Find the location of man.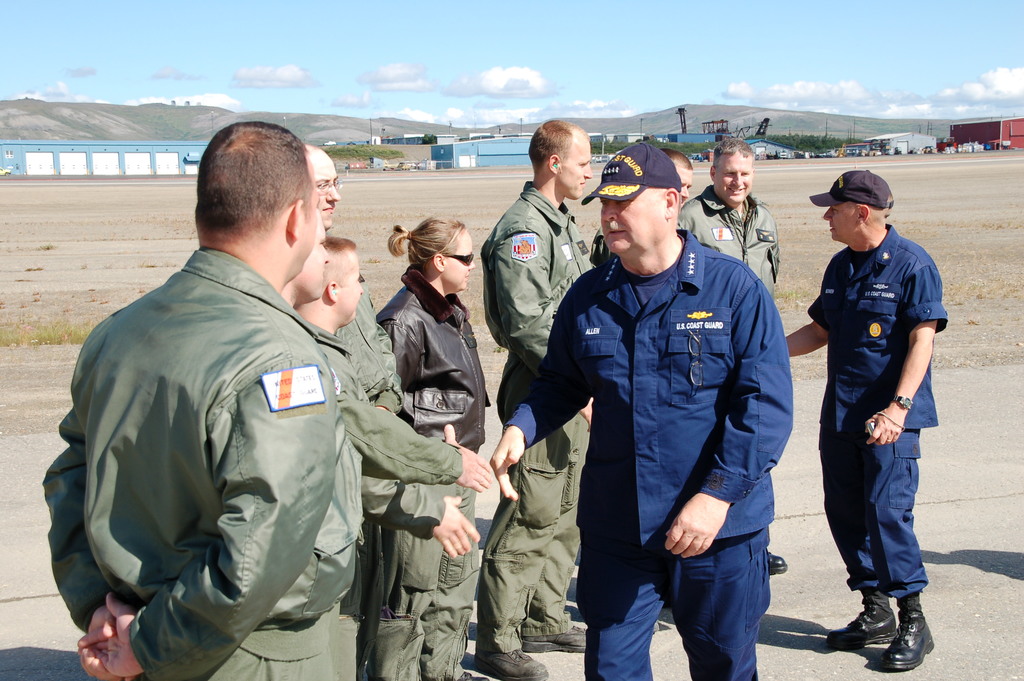
Location: 291 234 481 557.
